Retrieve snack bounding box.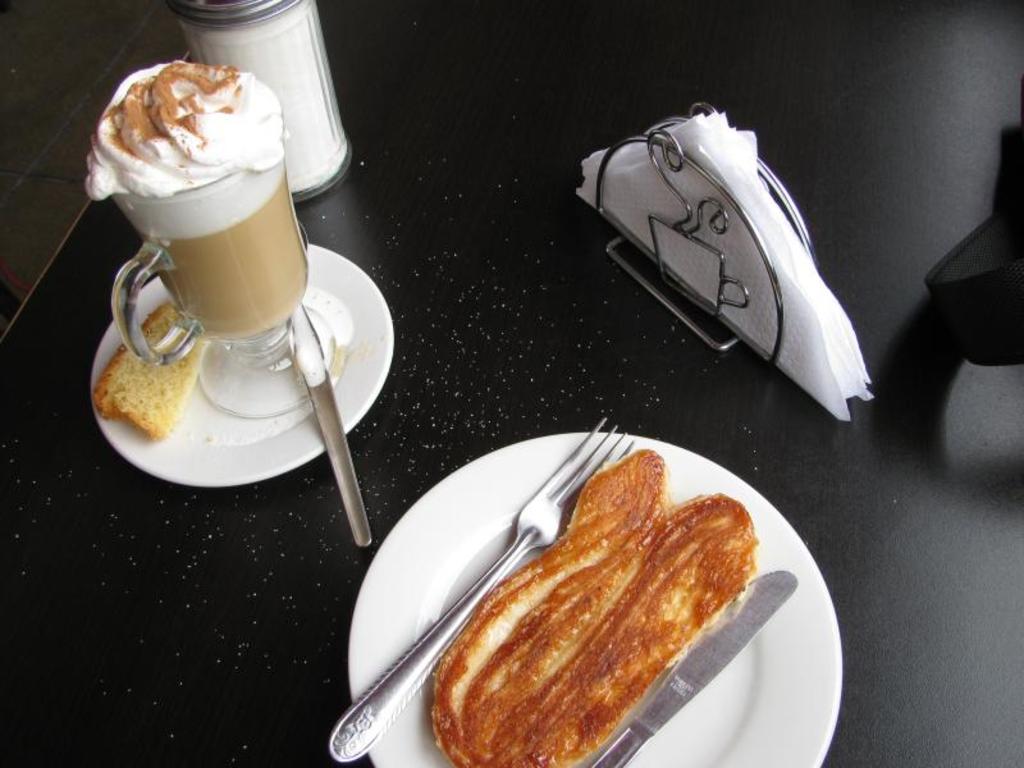
Bounding box: box=[429, 449, 763, 767].
